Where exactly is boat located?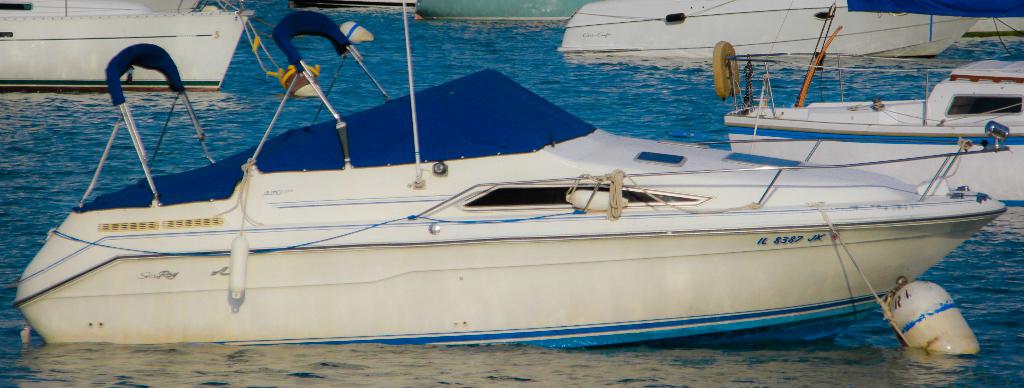
Its bounding box is crop(703, 6, 1023, 206).
